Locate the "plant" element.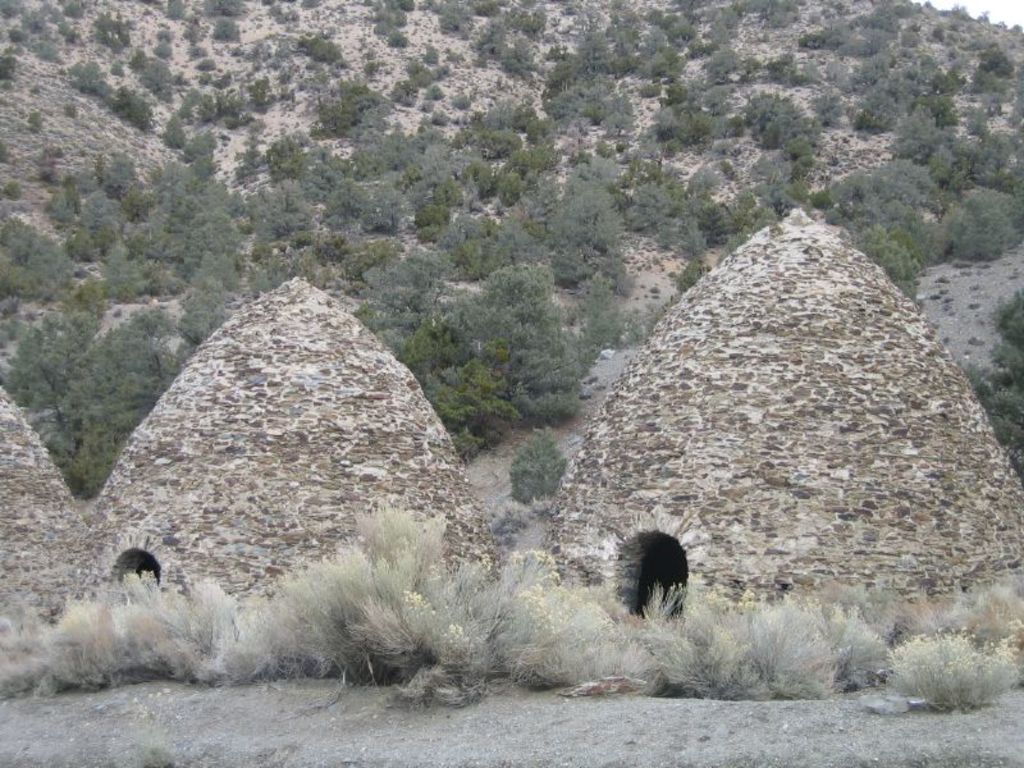
Element bbox: crop(29, 78, 42, 95).
